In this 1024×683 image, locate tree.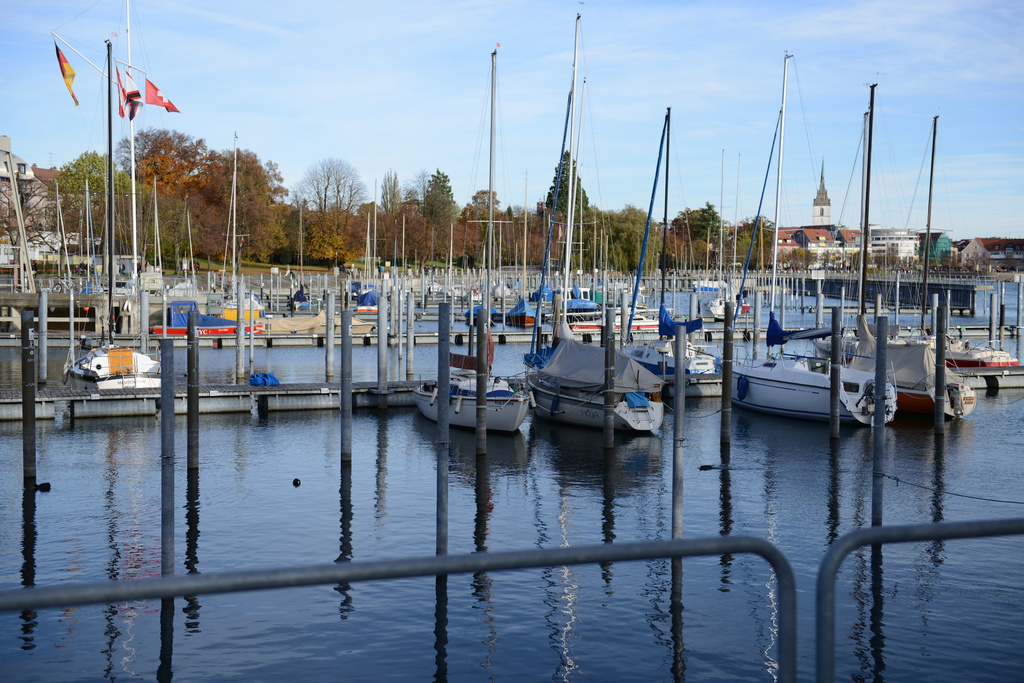
Bounding box: [266, 198, 299, 253].
